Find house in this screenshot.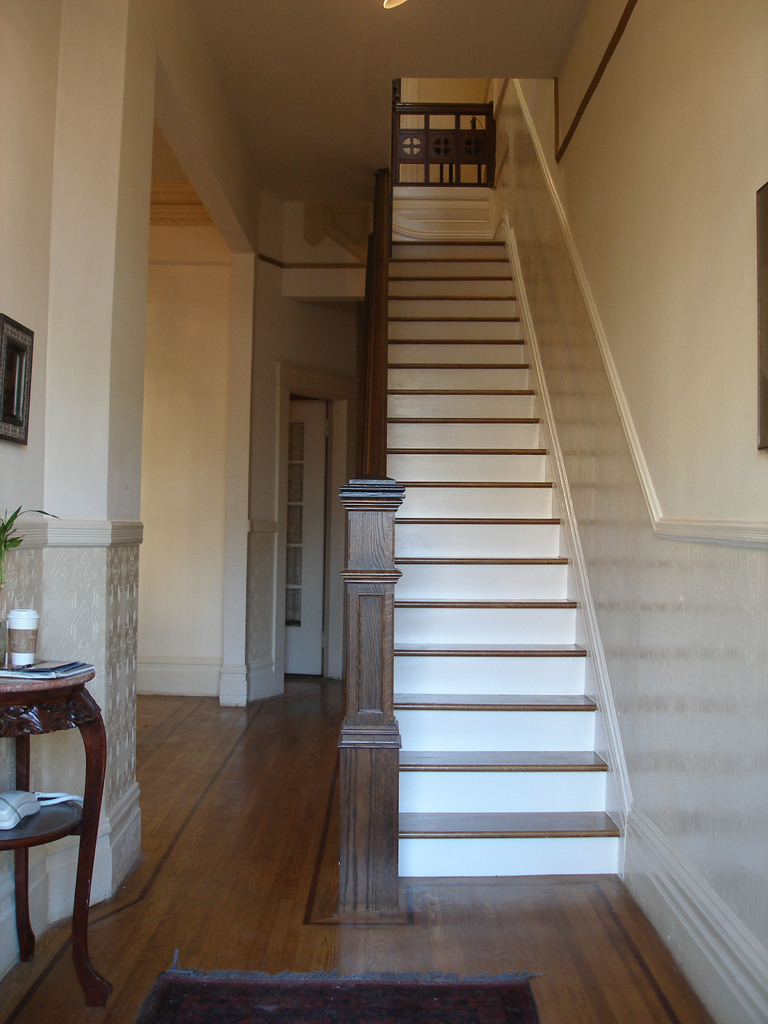
The bounding box for house is locate(0, 0, 767, 1022).
